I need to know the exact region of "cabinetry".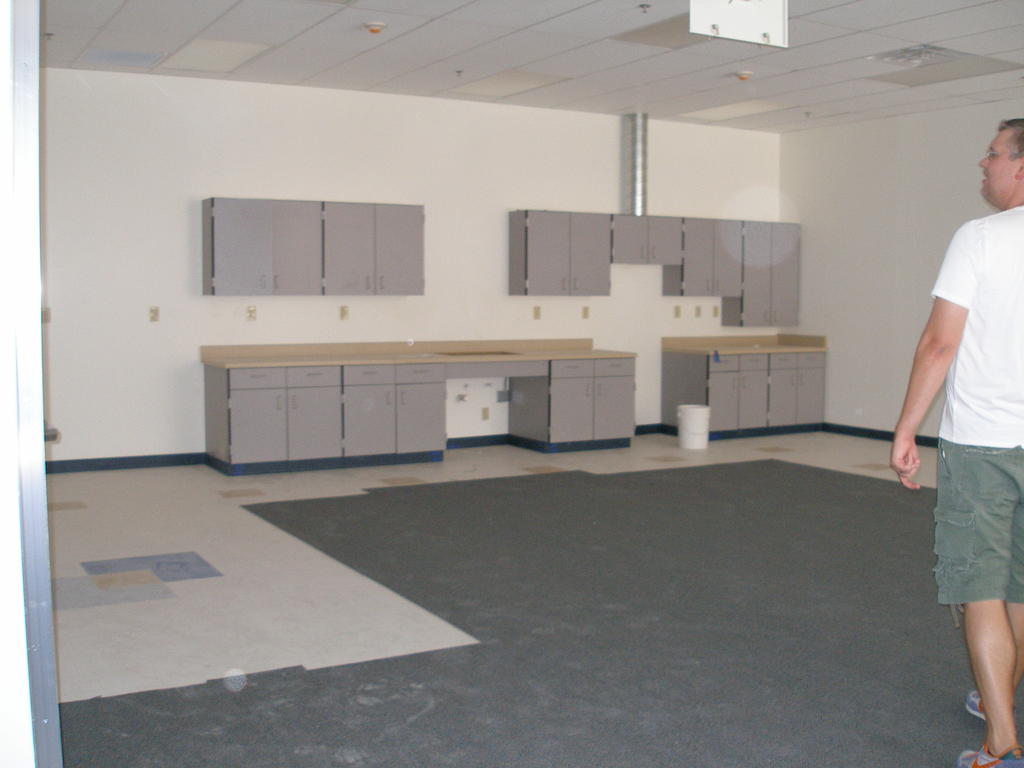
Region: detection(504, 355, 643, 452).
